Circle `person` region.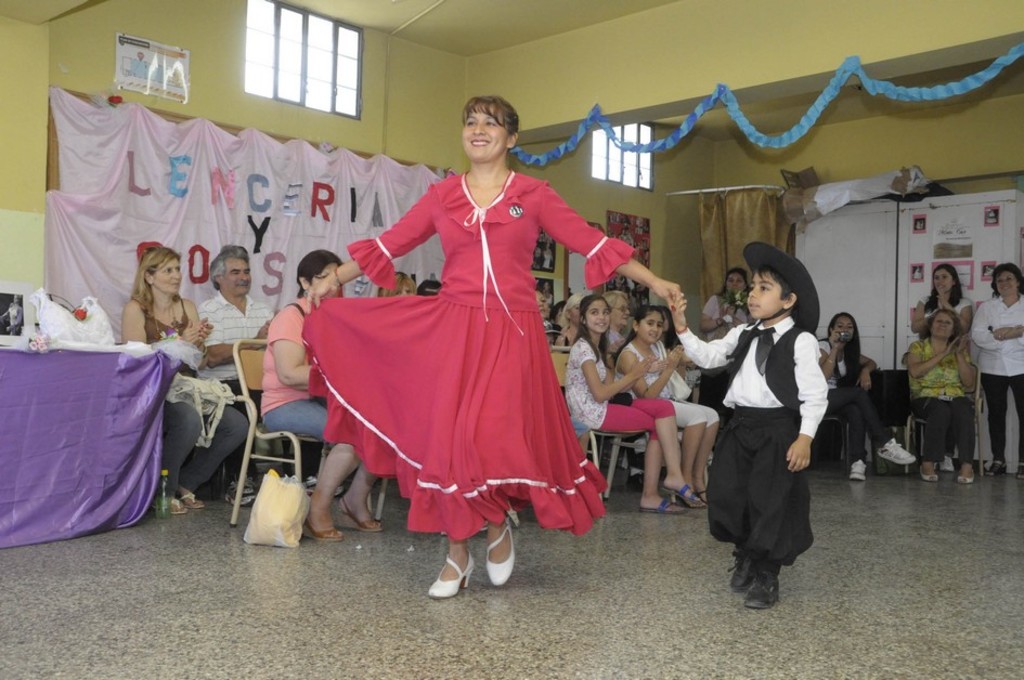
Region: {"left": 554, "top": 285, "right": 587, "bottom": 344}.
